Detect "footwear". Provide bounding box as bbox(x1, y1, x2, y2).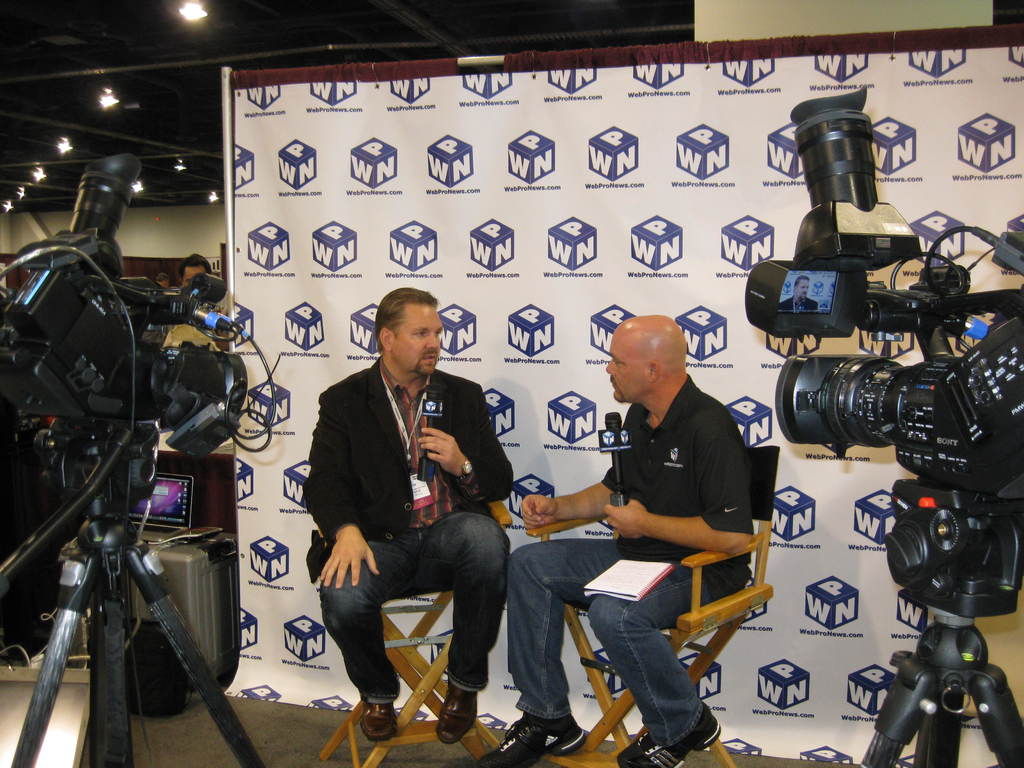
bbox(538, 718, 586, 765).
